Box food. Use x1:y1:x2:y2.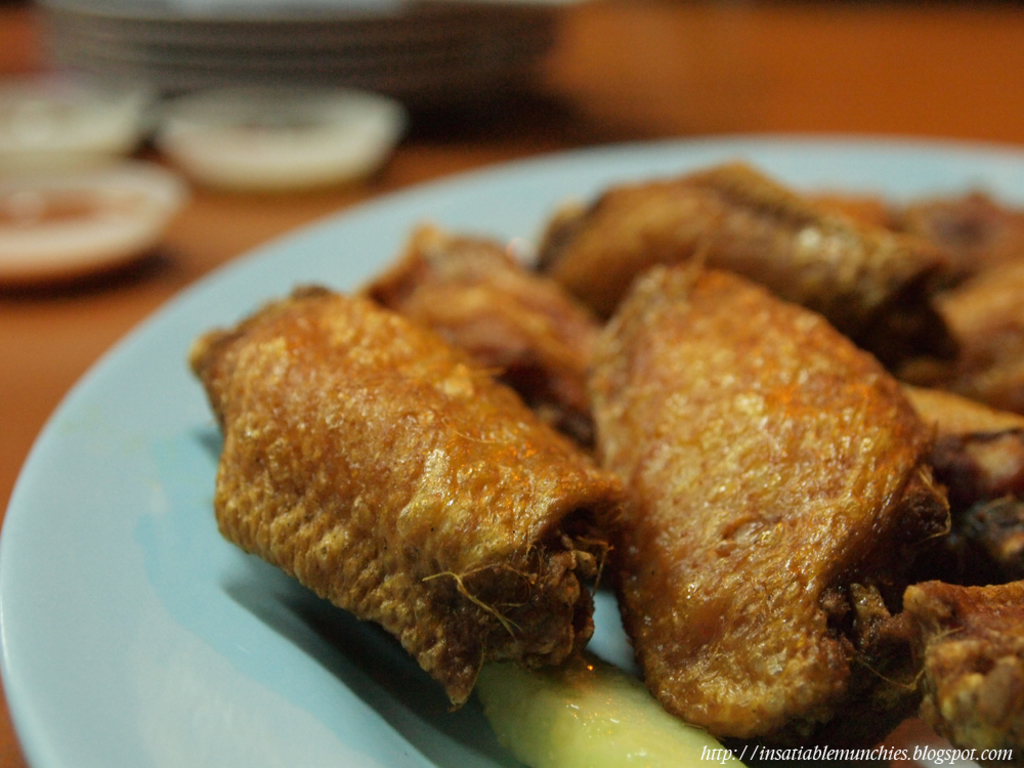
588:252:958:737.
